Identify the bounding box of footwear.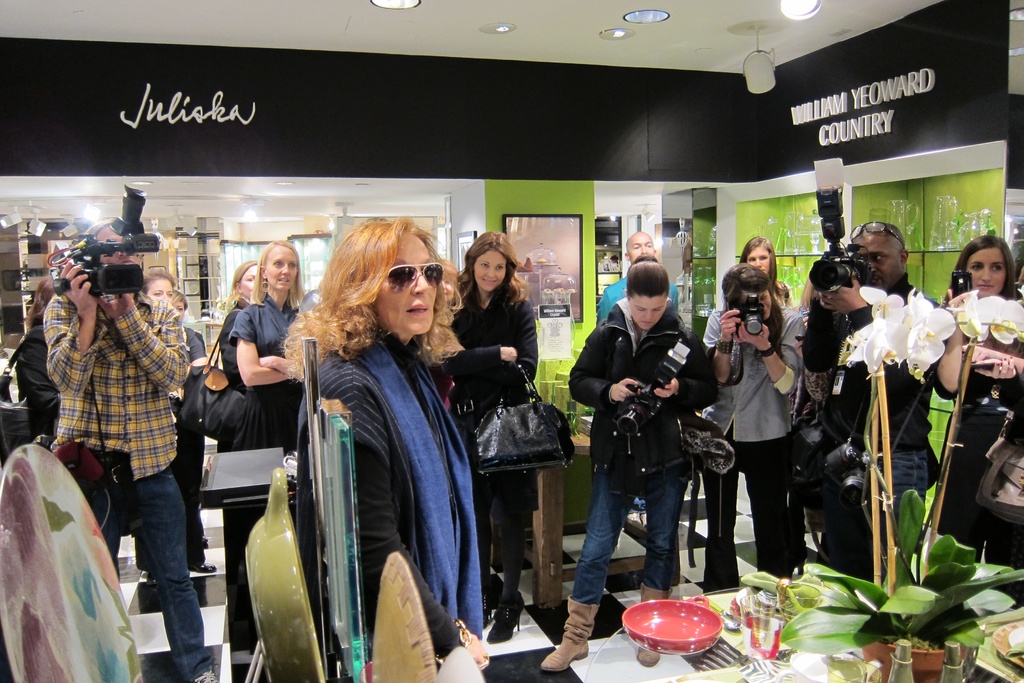
bbox=[193, 668, 220, 682].
